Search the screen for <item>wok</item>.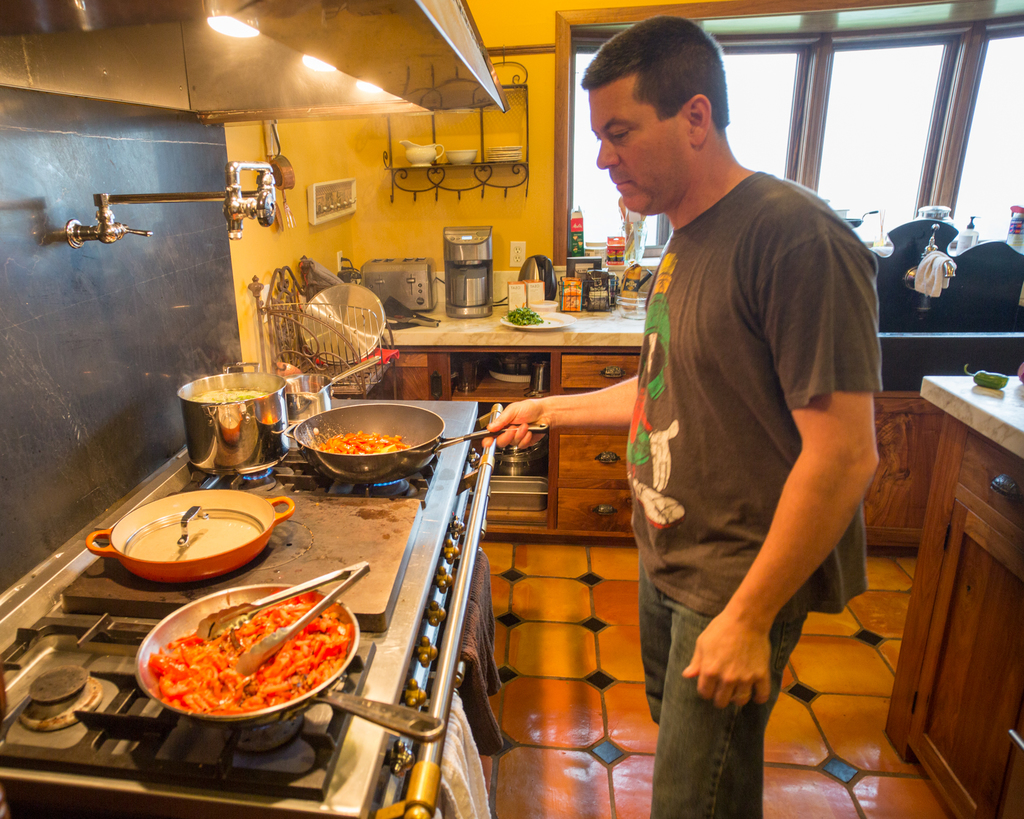
Found at BBox(131, 582, 445, 740).
